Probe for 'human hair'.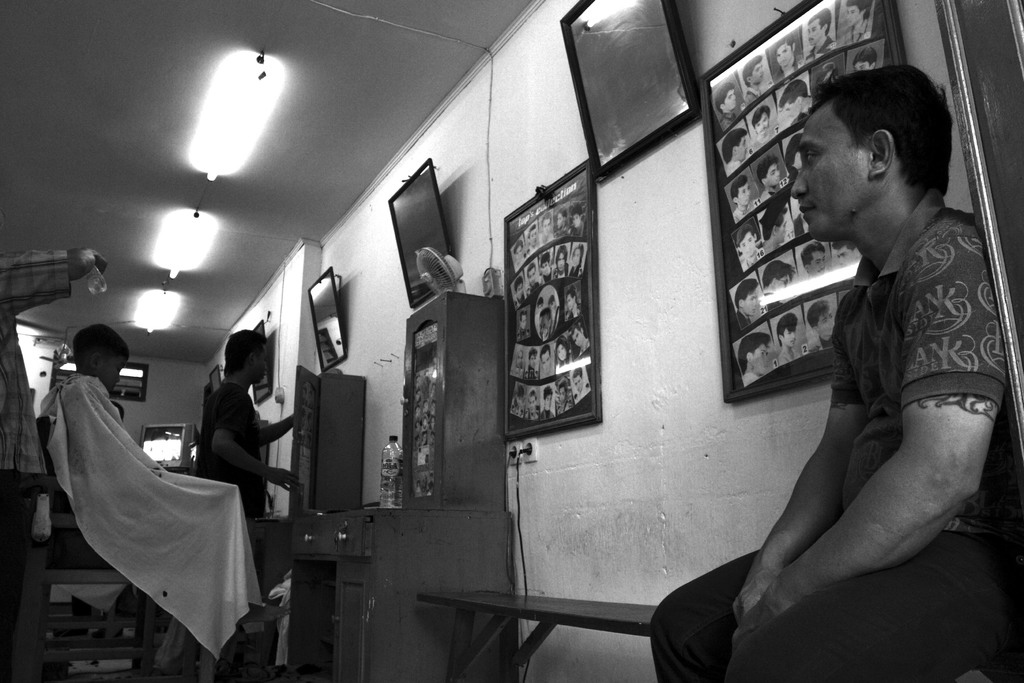
Probe result: bbox(844, 0, 870, 15).
